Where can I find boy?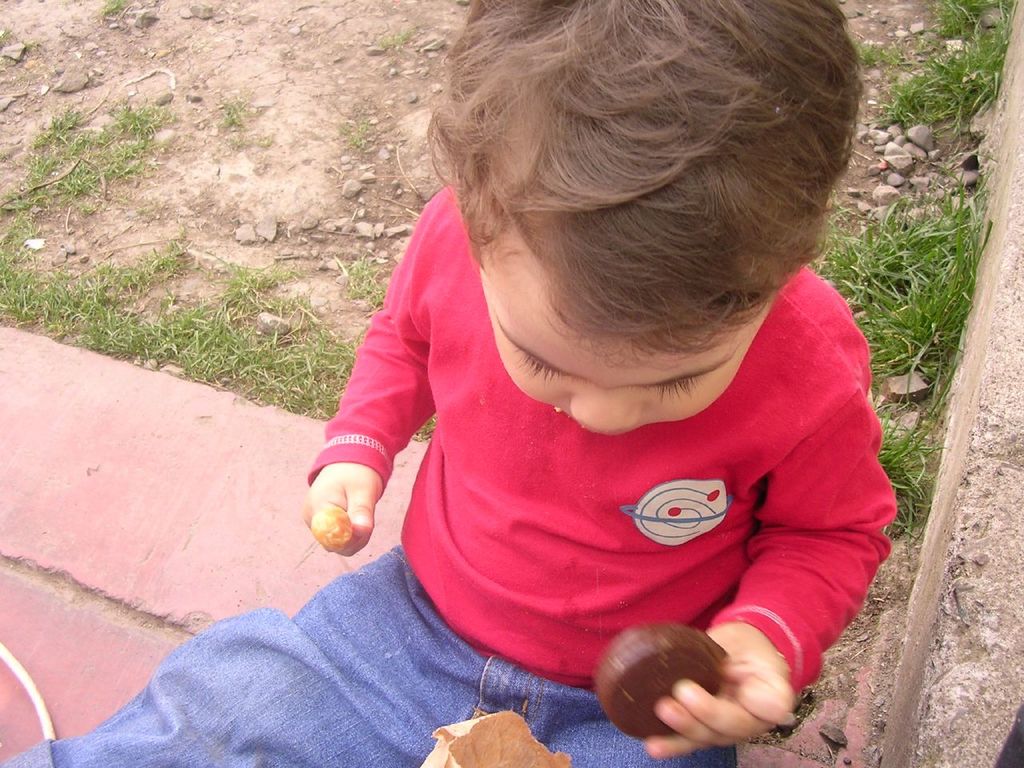
You can find it at [0,1,893,767].
